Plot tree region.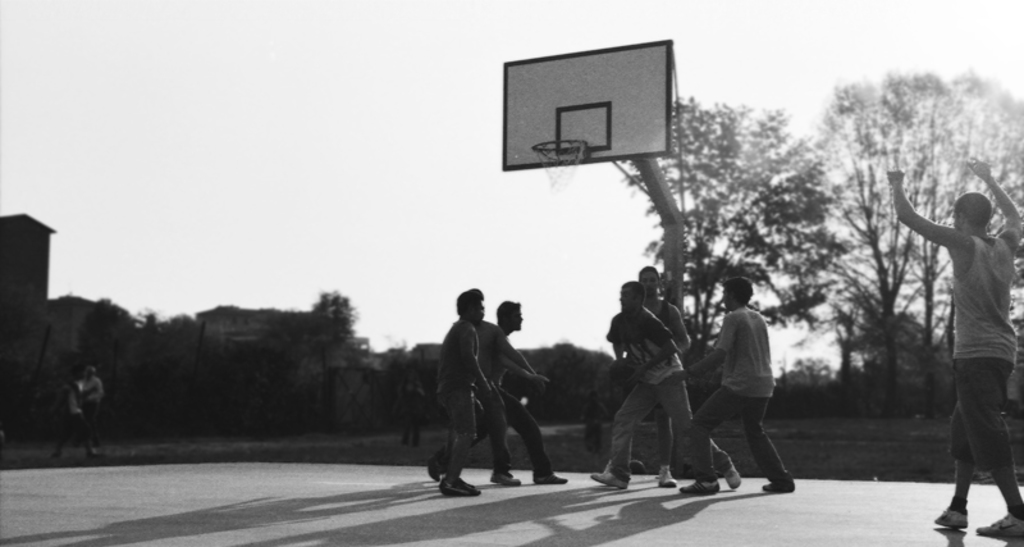
Plotted at {"left": 794, "top": 78, "right": 1023, "bottom": 405}.
